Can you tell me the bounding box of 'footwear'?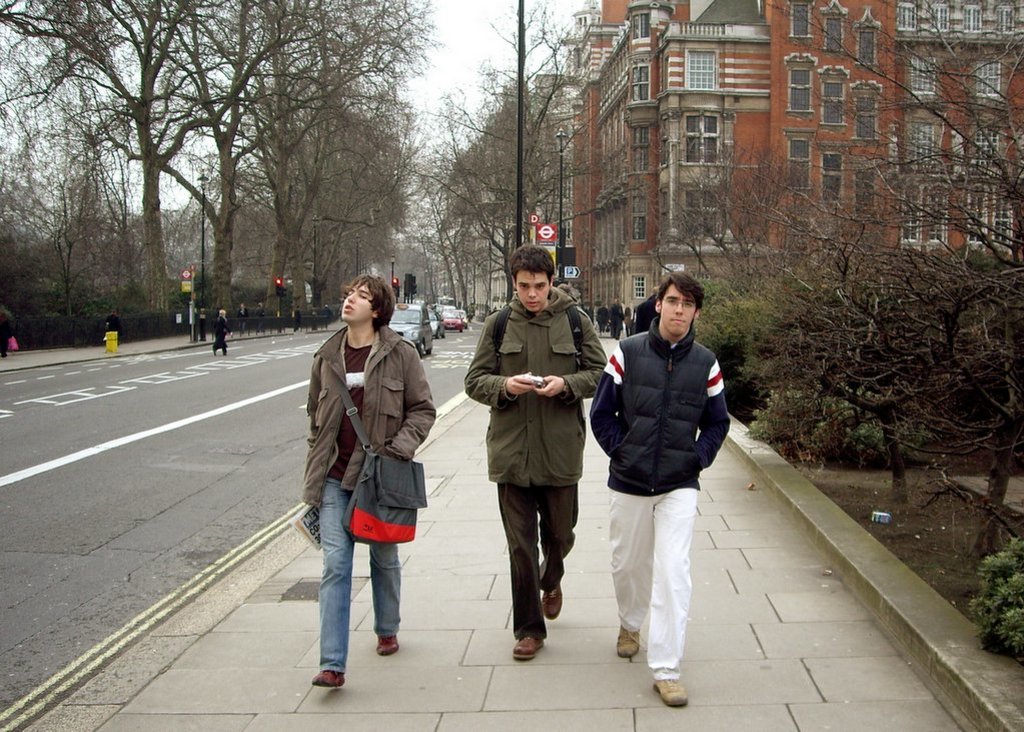
pyautogui.locateOnScreen(372, 632, 392, 654).
